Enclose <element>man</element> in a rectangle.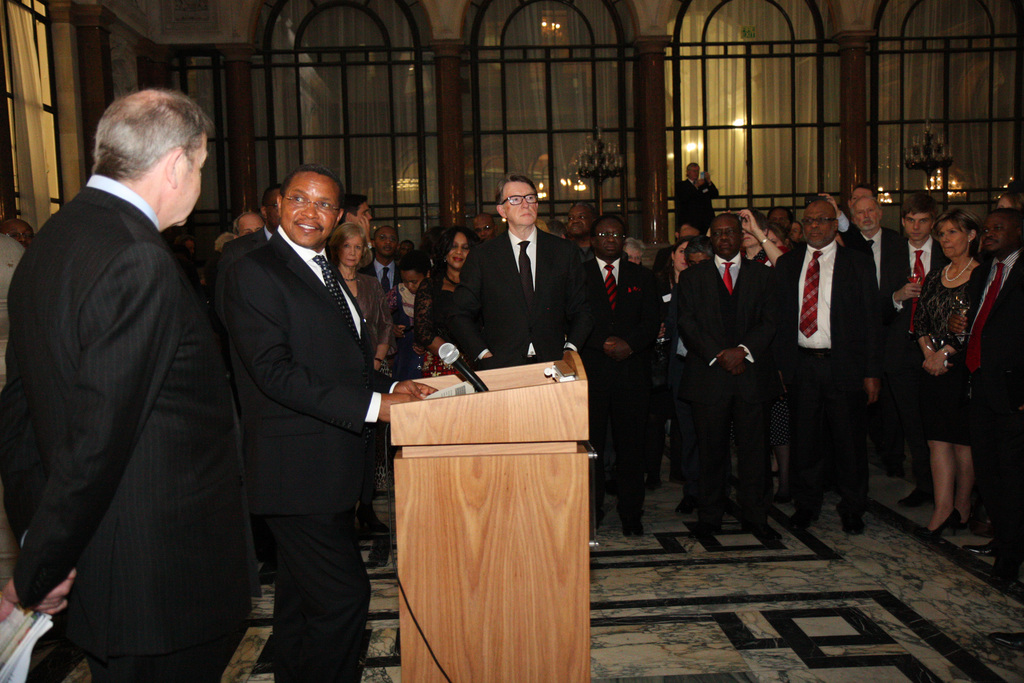
x1=666 y1=216 x2=787 y2=546.
